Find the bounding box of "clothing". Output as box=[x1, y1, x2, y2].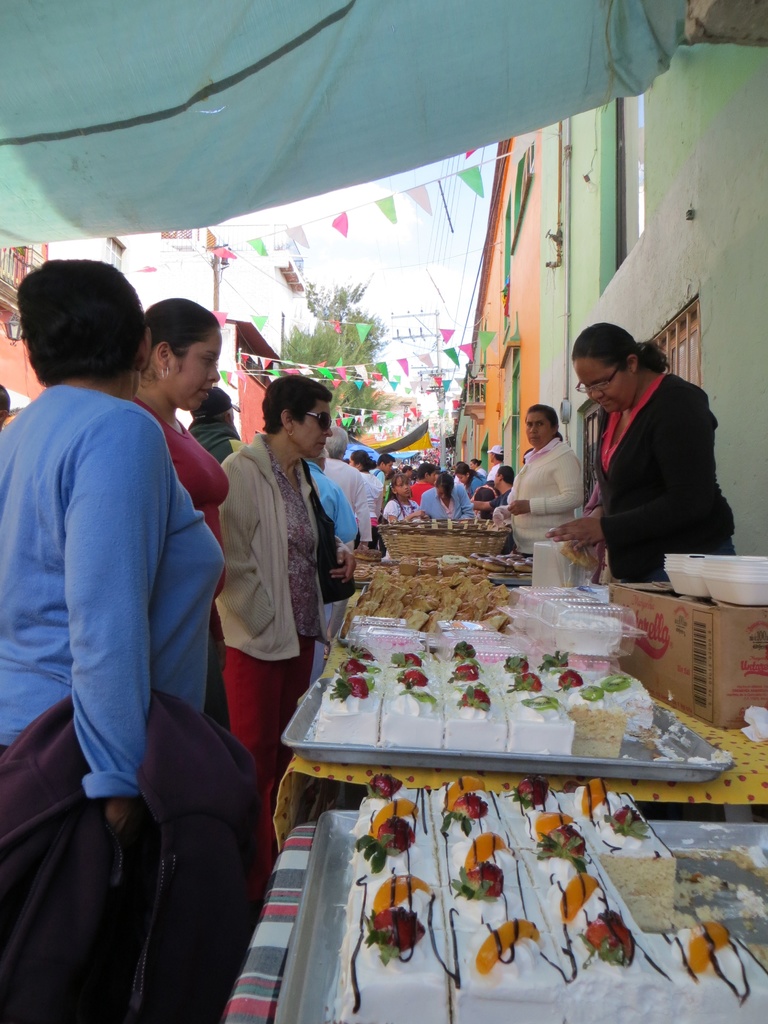
box=[221, 428, 330, 828].
